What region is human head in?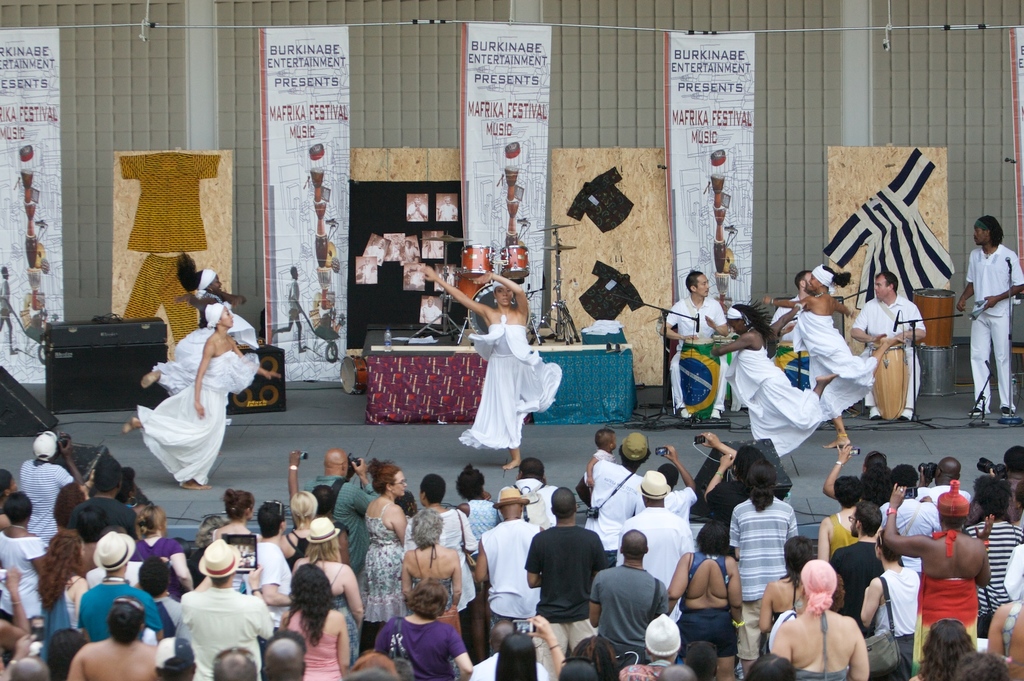
[left=305, top=516, right=340, bottom=561].
